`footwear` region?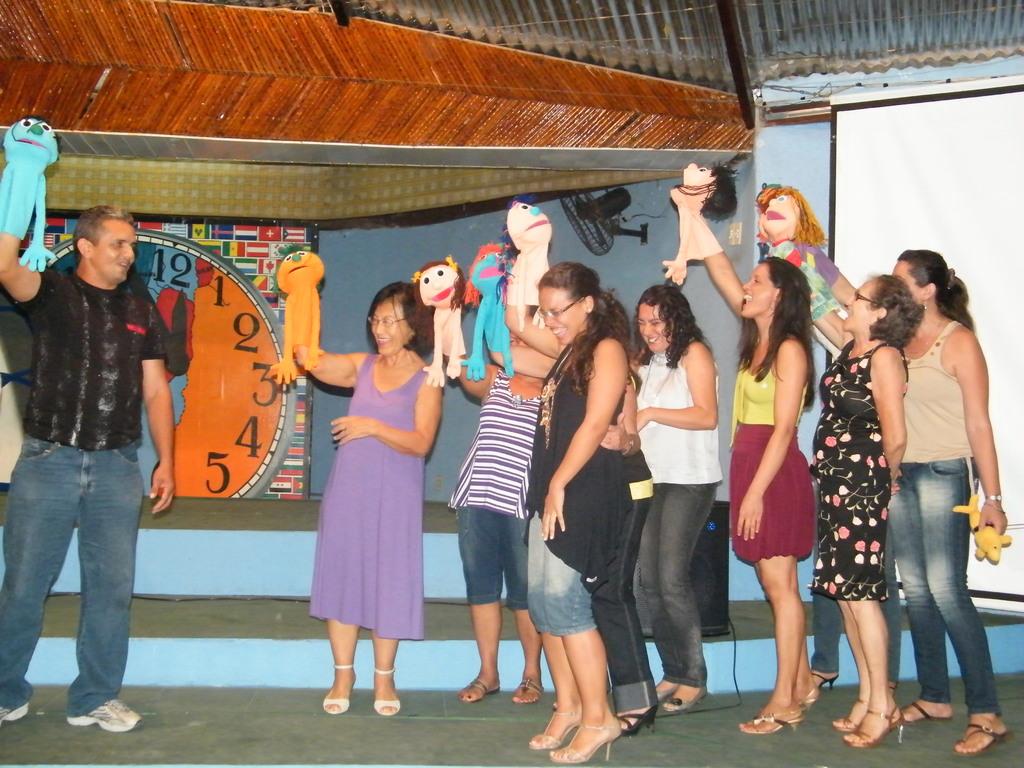
[549, 721, 620, 762]
